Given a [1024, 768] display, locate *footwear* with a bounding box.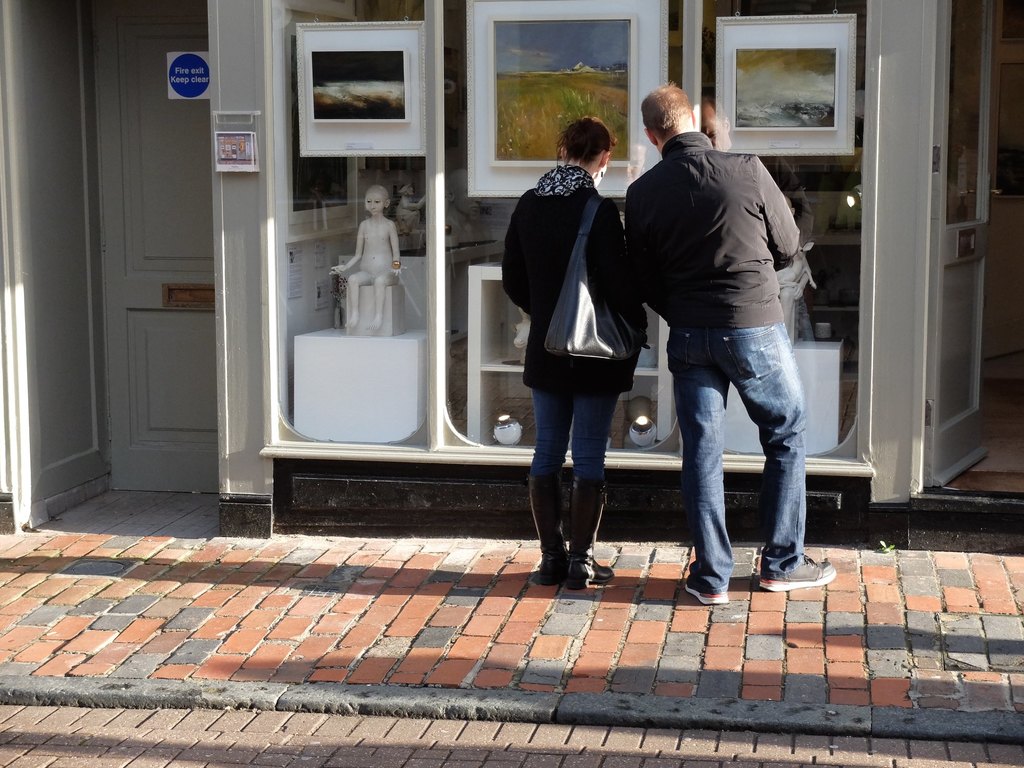
Located: 756/558/835/592.
